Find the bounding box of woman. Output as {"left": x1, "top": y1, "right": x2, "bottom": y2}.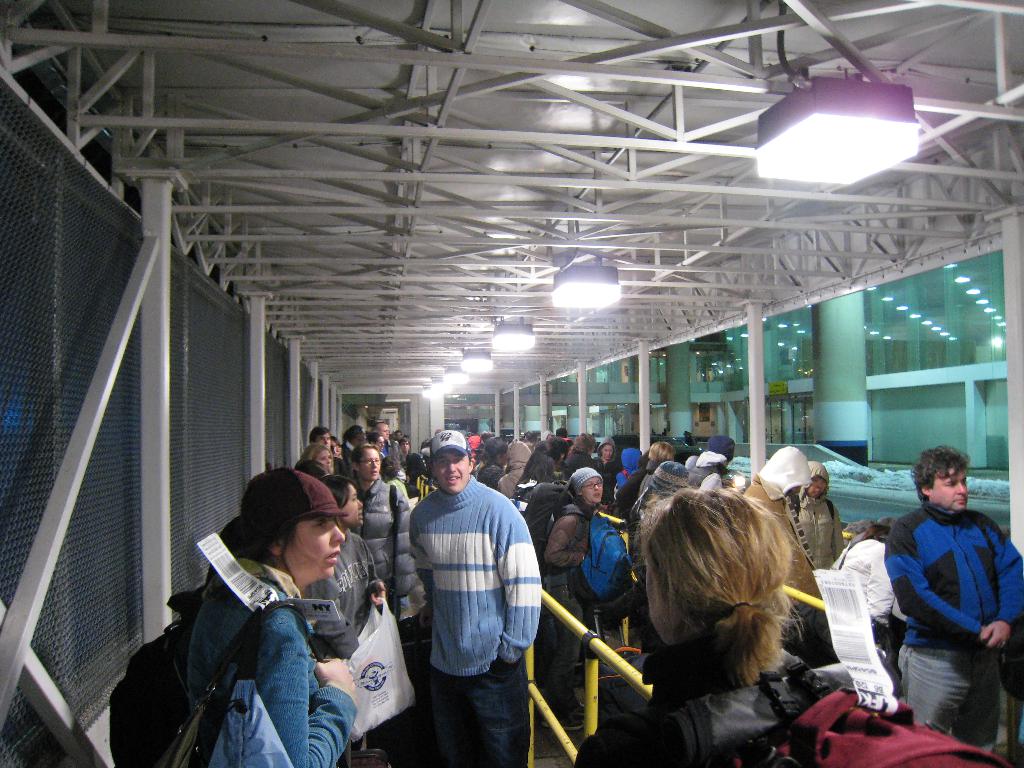
{"left": 296, "top": 479, "right": 391, "bottom": 637}.
